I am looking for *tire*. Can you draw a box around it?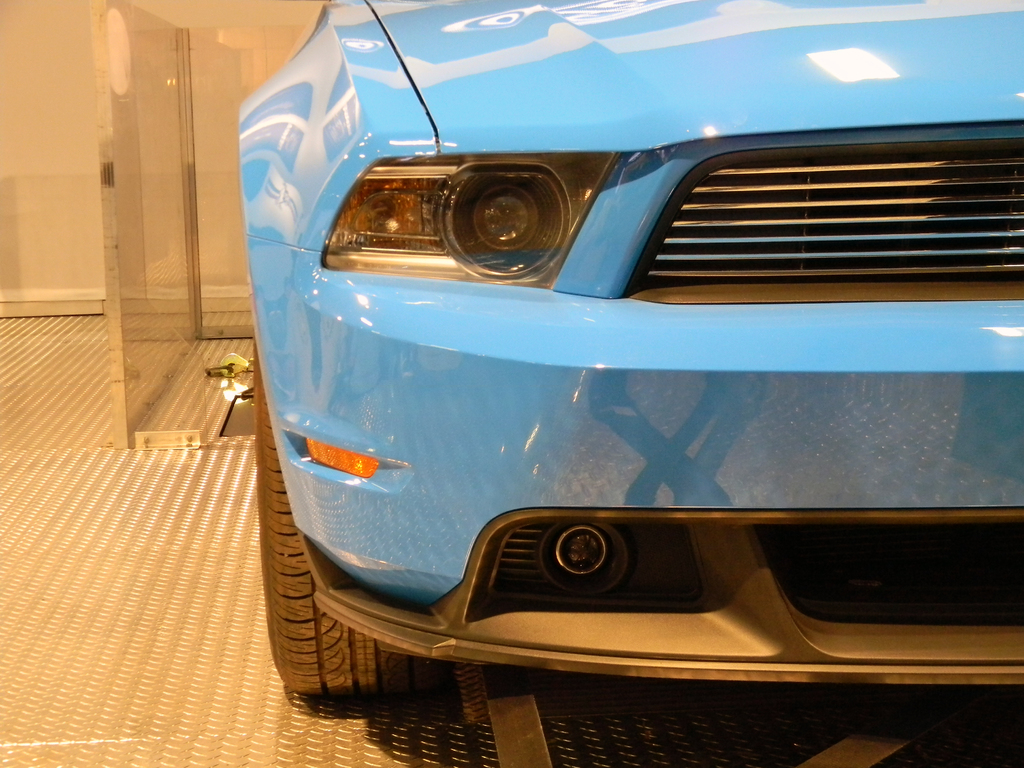
Sure, the bounding box is Rect(253, 338, 421, 705).
